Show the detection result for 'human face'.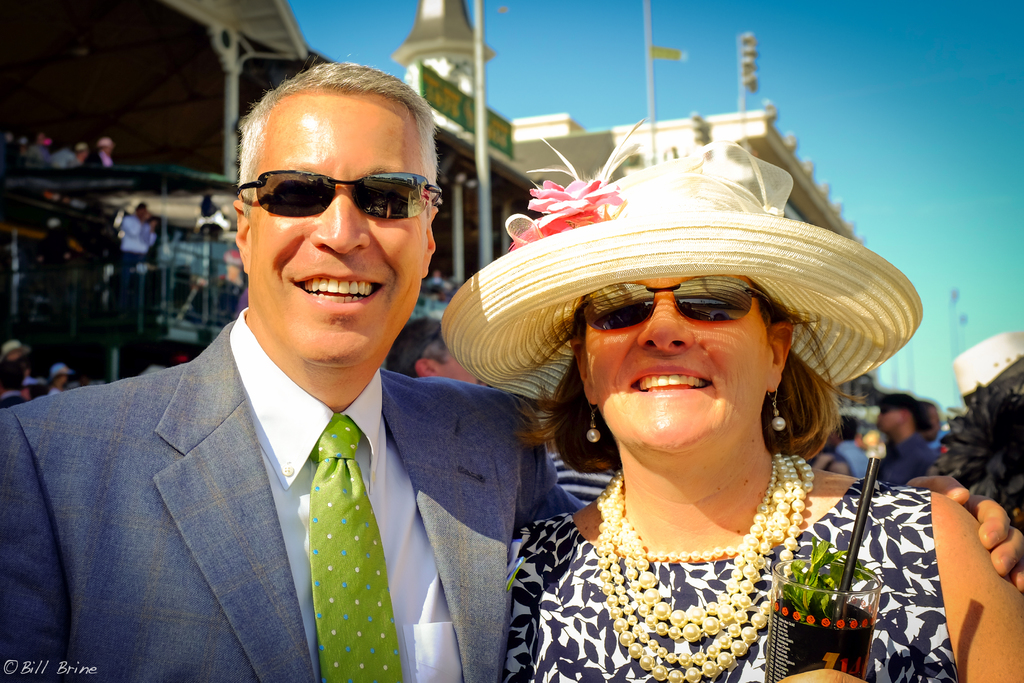
box=[569, 276, 774, 462].
